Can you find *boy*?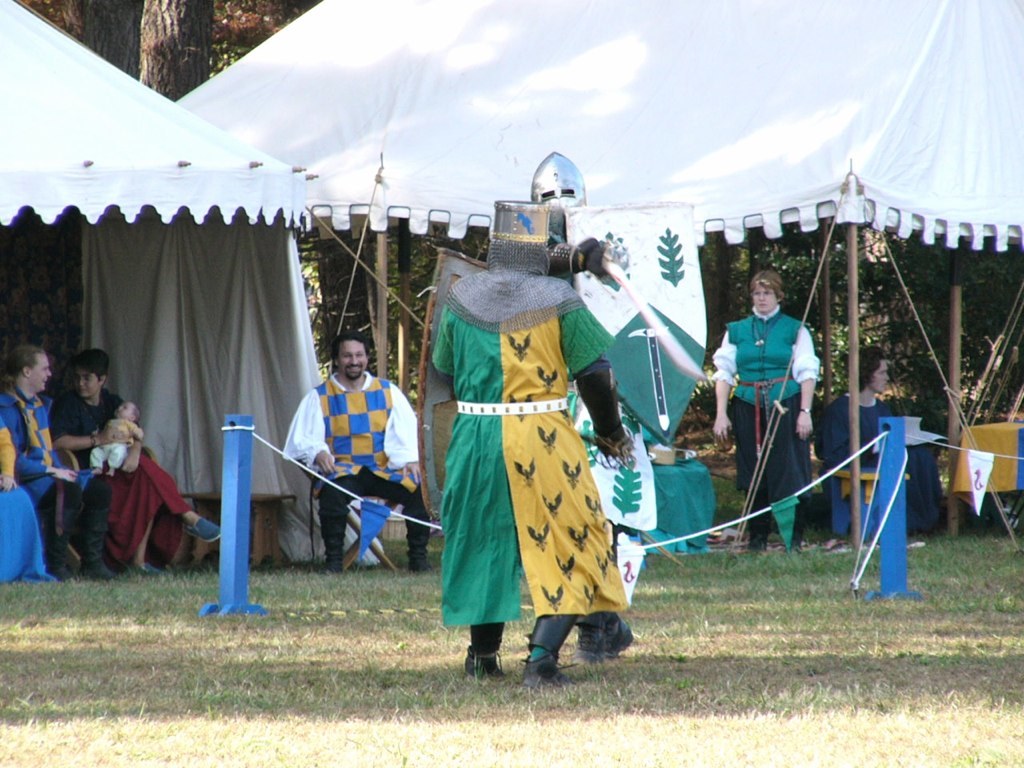
Yes, bounding box: <box>84,399,144,476</box>.
